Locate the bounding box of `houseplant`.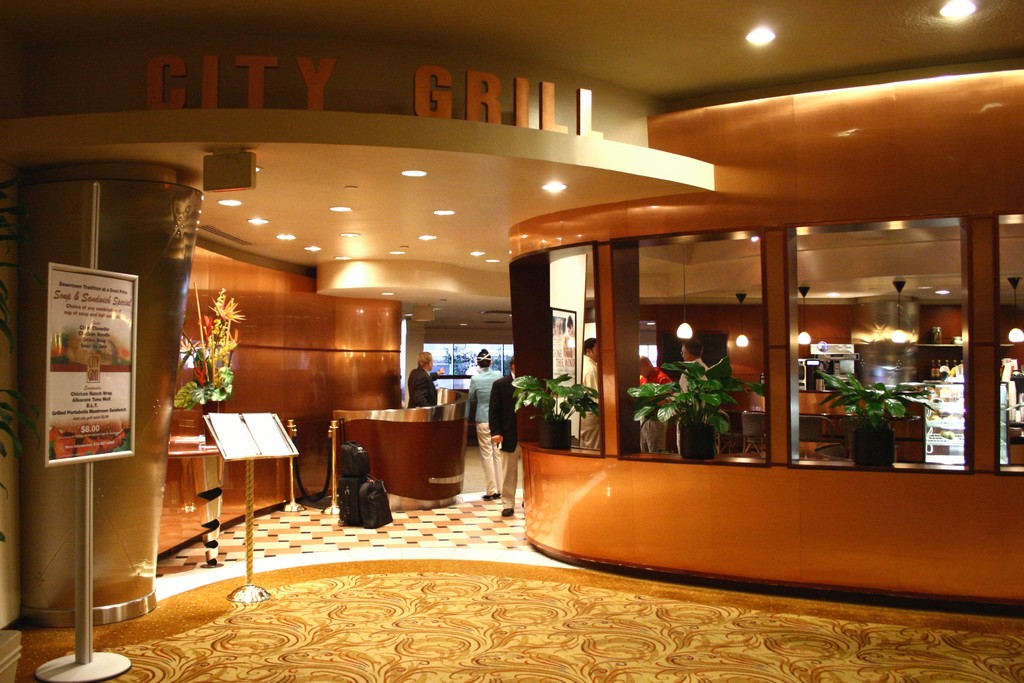
Bounding box: bbox=[813, 360, 935, 475].
